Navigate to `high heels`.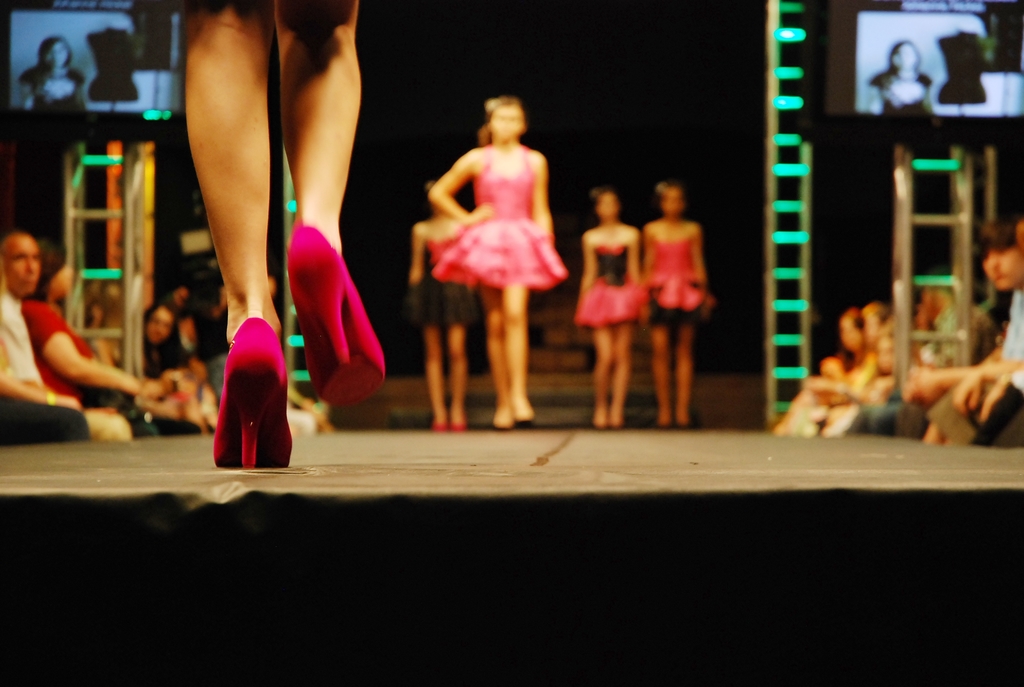
Navigation target: bbox=(193, 305, 281, 478).
